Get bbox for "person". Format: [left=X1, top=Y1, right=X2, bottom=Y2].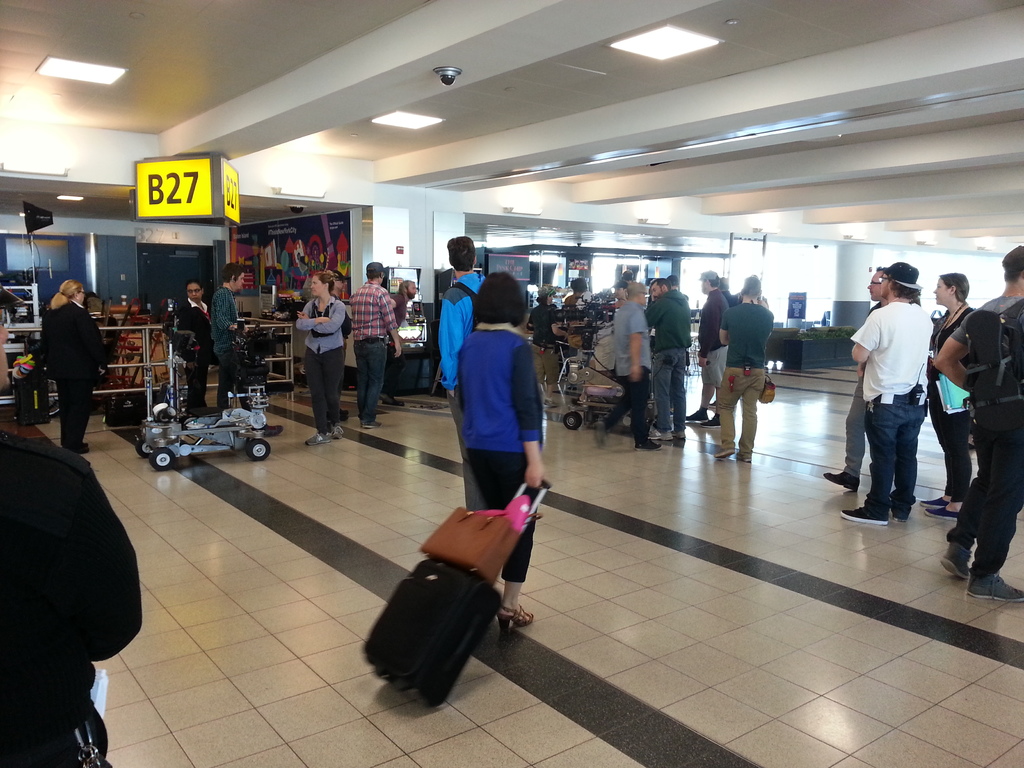
[left=346, top=266, right=400, bottom=433].
